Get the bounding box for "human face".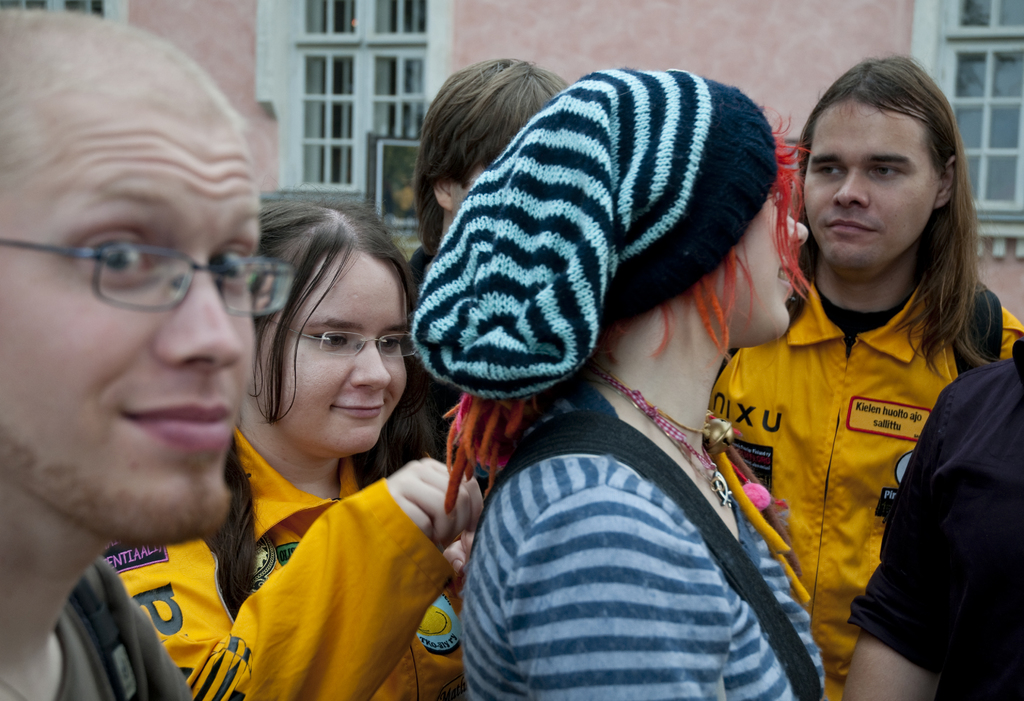
box(267, 249, 412, 460).
